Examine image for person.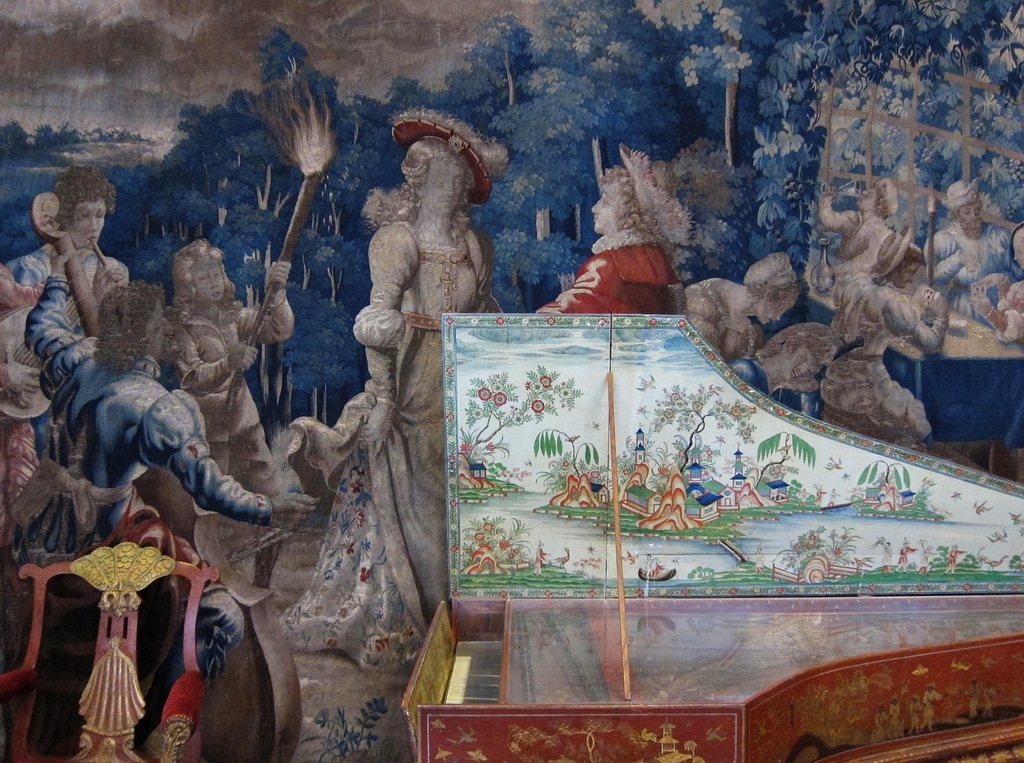
Examination result: (x1=812, y1=175, x2=901, y2=304).
